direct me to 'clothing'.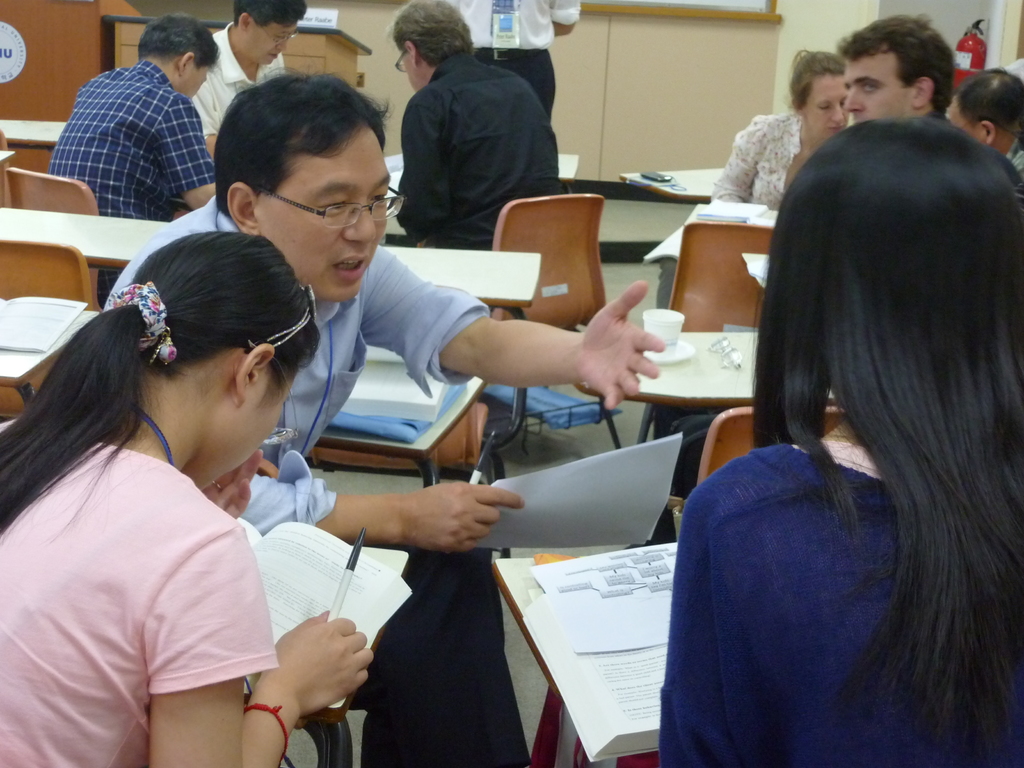
Direction: pyautogui.locateOnScreen(666, 431, 1023, 756).
